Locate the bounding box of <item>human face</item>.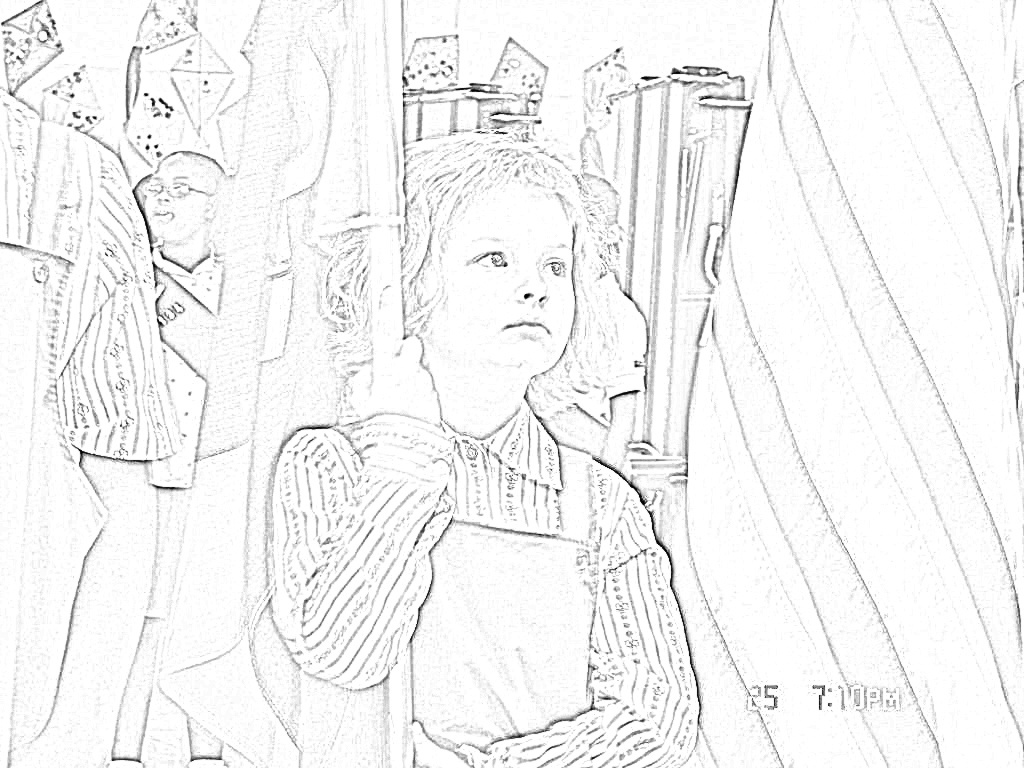
Bounding box: rect(143, 160, 200, 236).
